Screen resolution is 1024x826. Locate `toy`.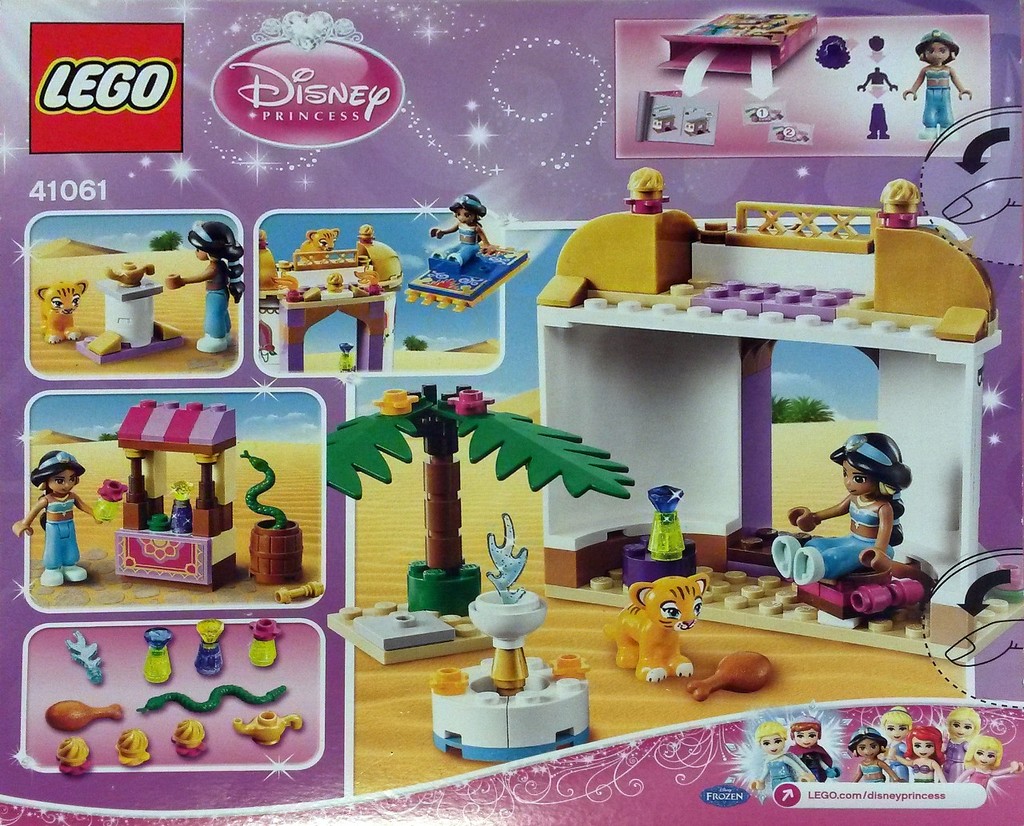
box(137, 681, 284, 712).
